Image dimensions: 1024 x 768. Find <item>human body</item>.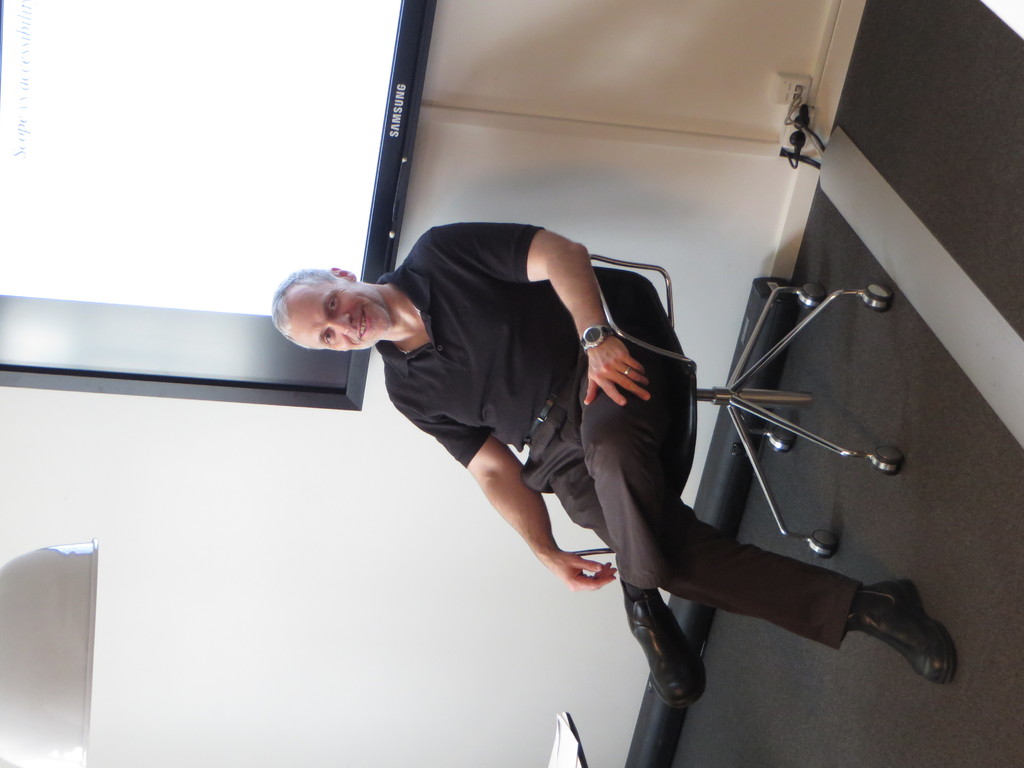
<region>271, 198, 842, 684</region>.
